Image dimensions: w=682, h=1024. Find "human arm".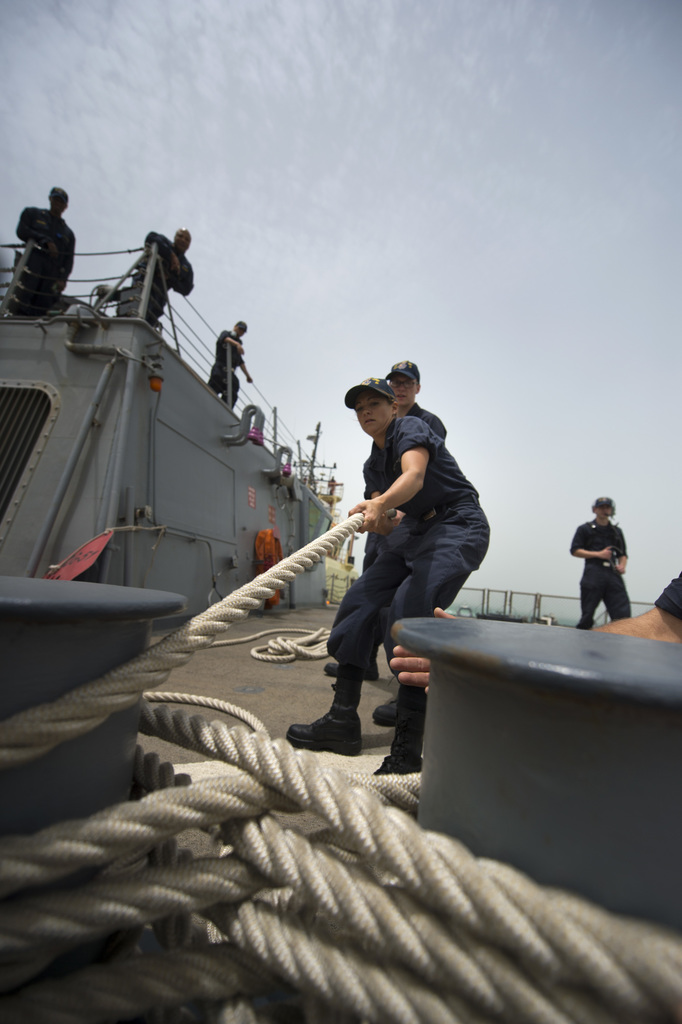
l=361, t=461, r=407, b=531.
